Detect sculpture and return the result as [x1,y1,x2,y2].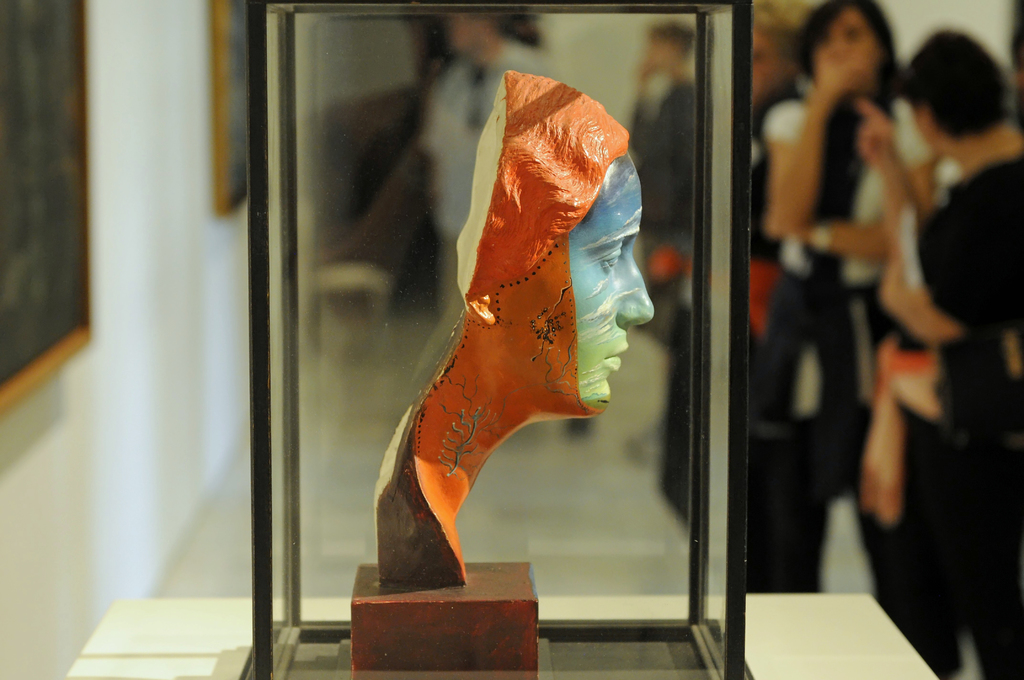
[381,72,679,619].
